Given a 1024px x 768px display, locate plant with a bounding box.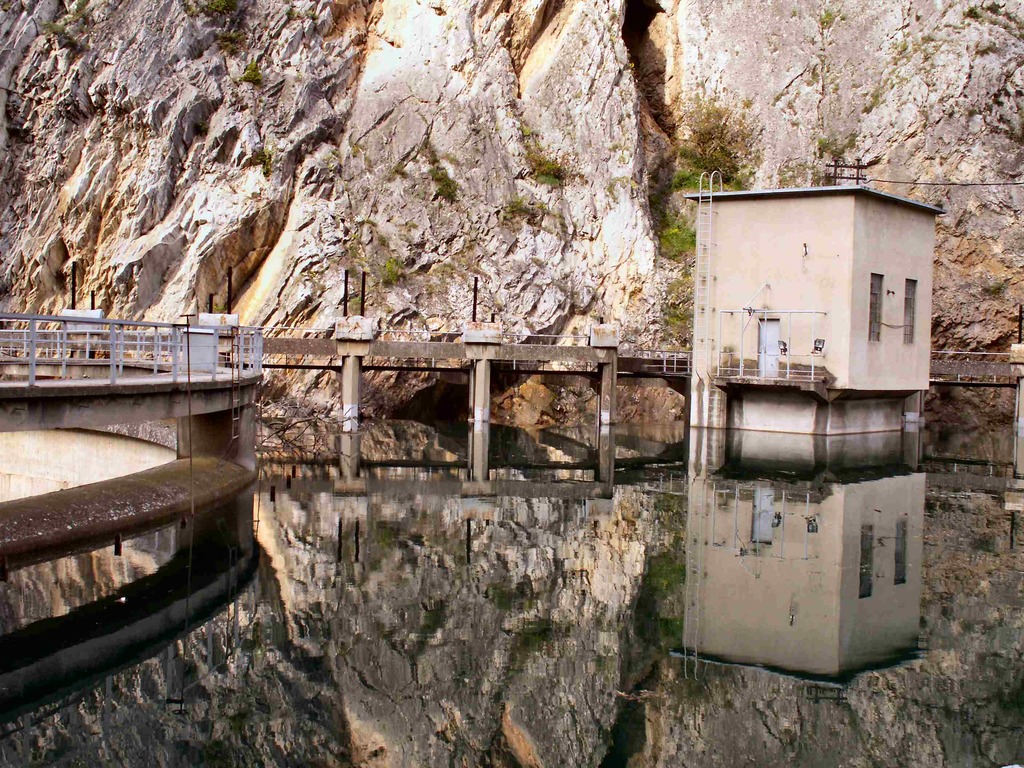
Located: select_region(210, 300, 227, 312).
